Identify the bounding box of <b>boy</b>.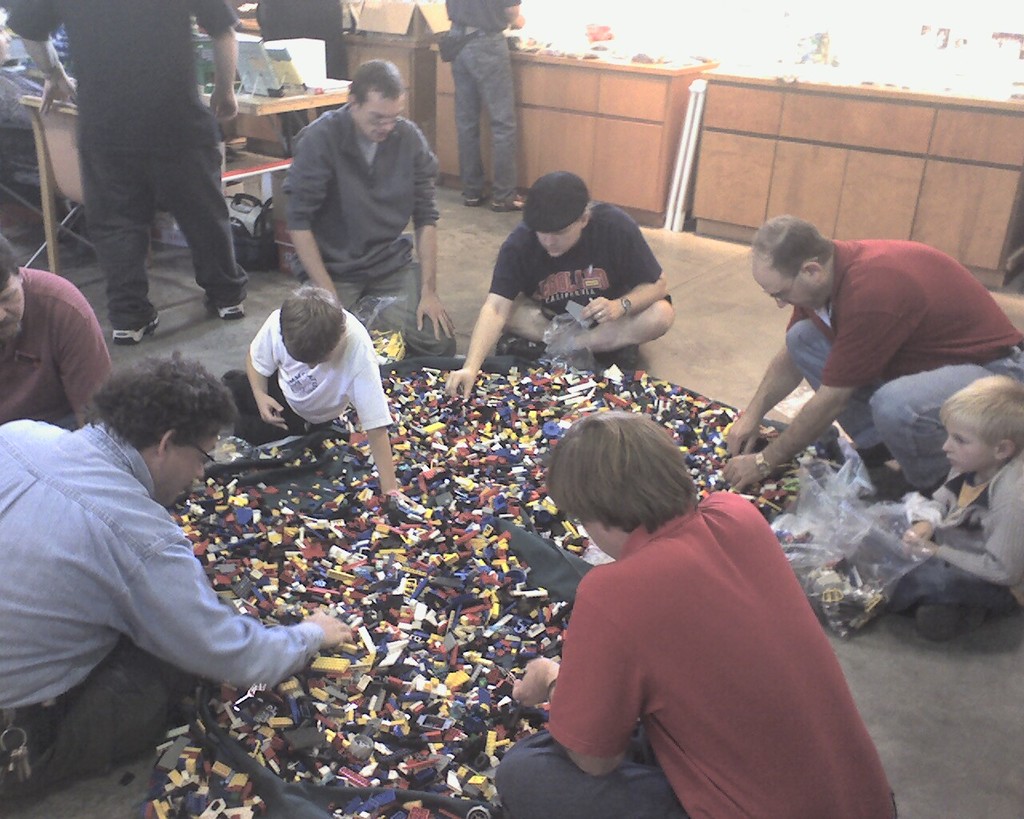
region(442, 166, 673, 399).
